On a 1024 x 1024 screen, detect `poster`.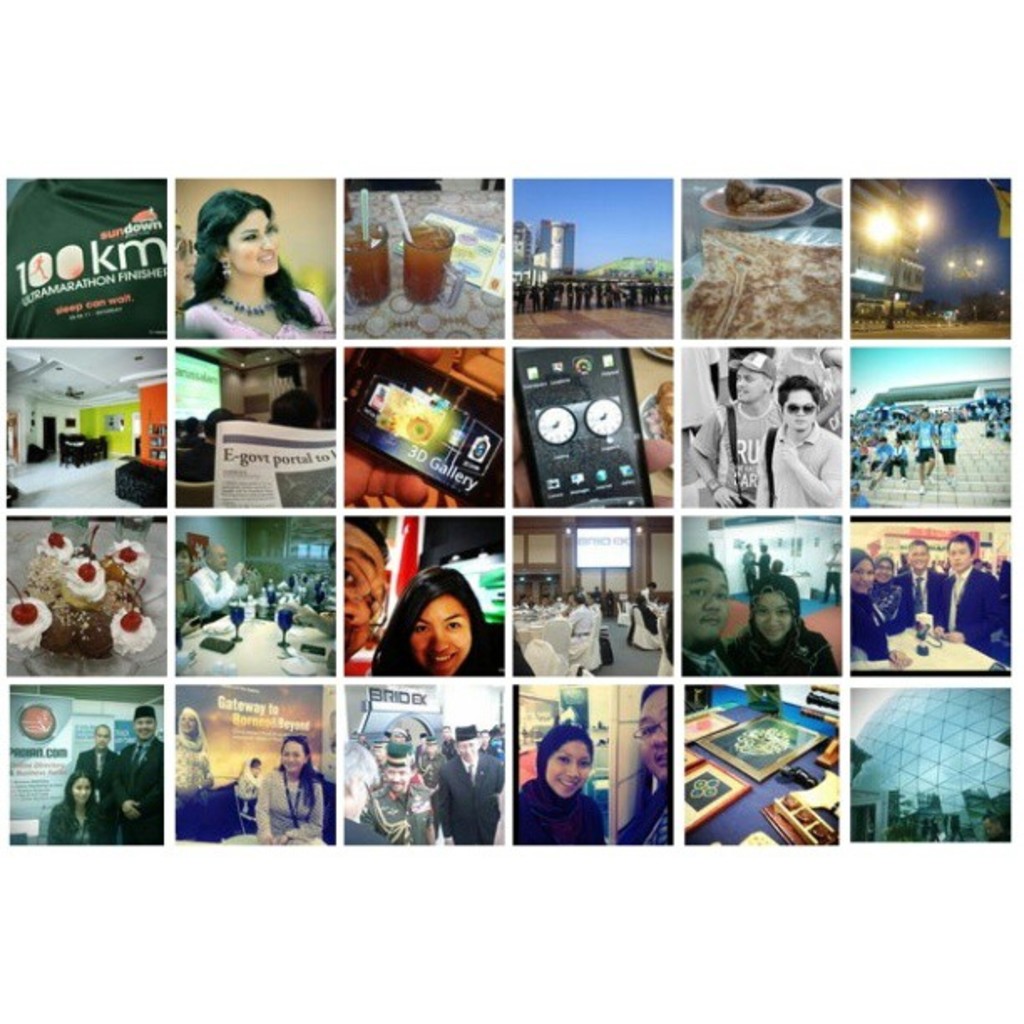
select_region(0, 346, 166, 509).
